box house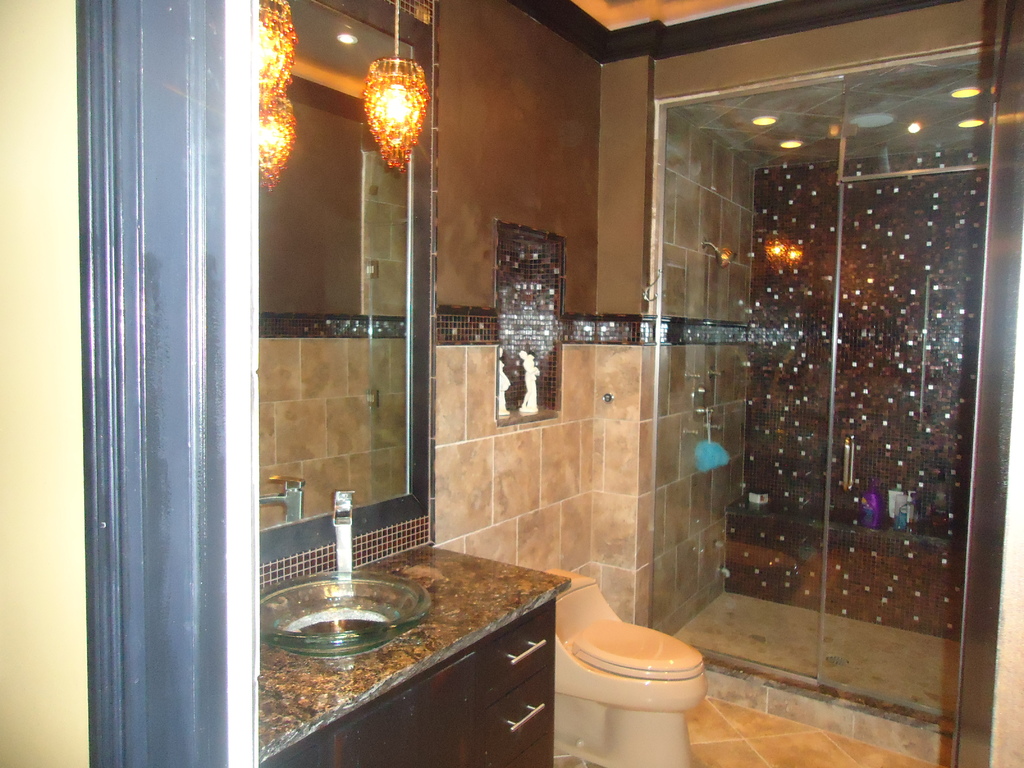
(left=0, top=0, right=1023, bottom=767)
